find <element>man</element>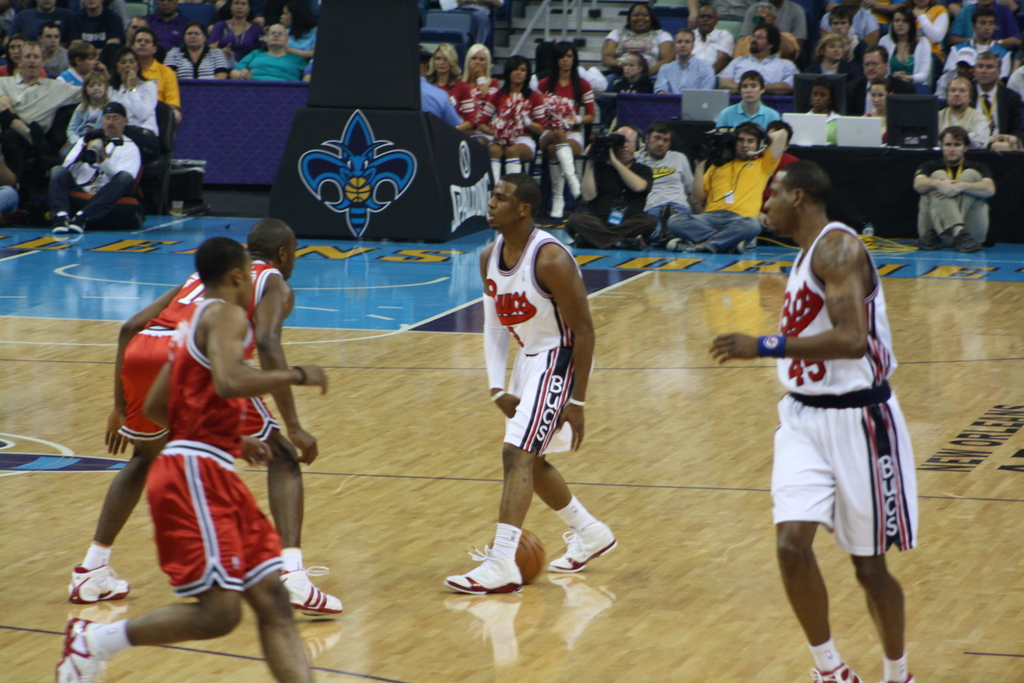
x1=0 y1=39 x2=89 y2=233
